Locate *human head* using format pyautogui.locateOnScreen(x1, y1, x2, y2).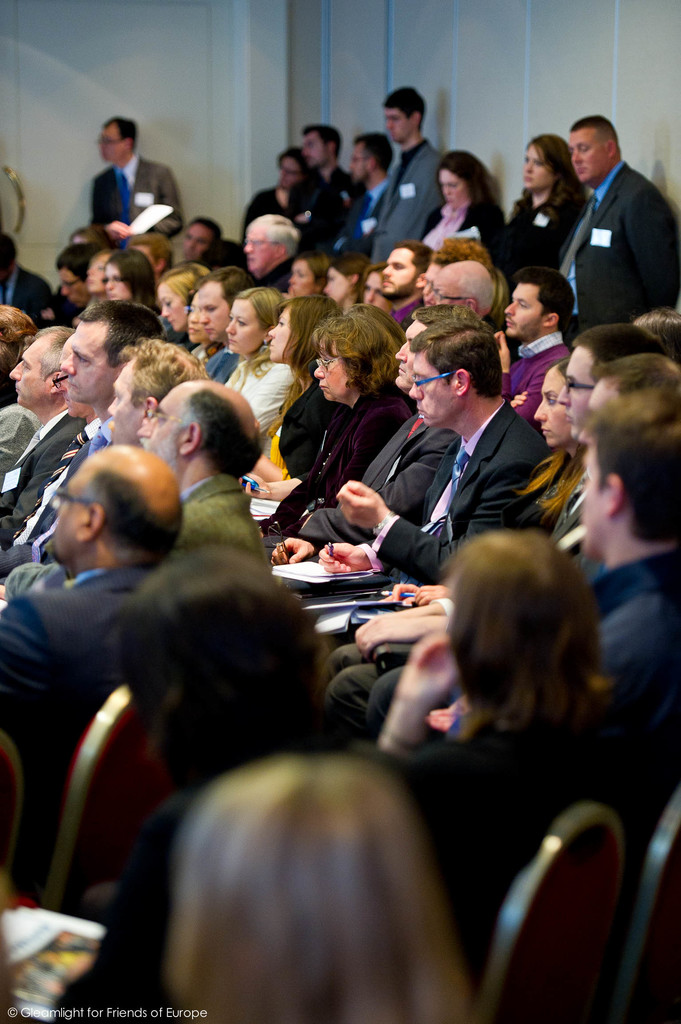
pyautogui.locateOnScreen(225, 284, 287, 357).
